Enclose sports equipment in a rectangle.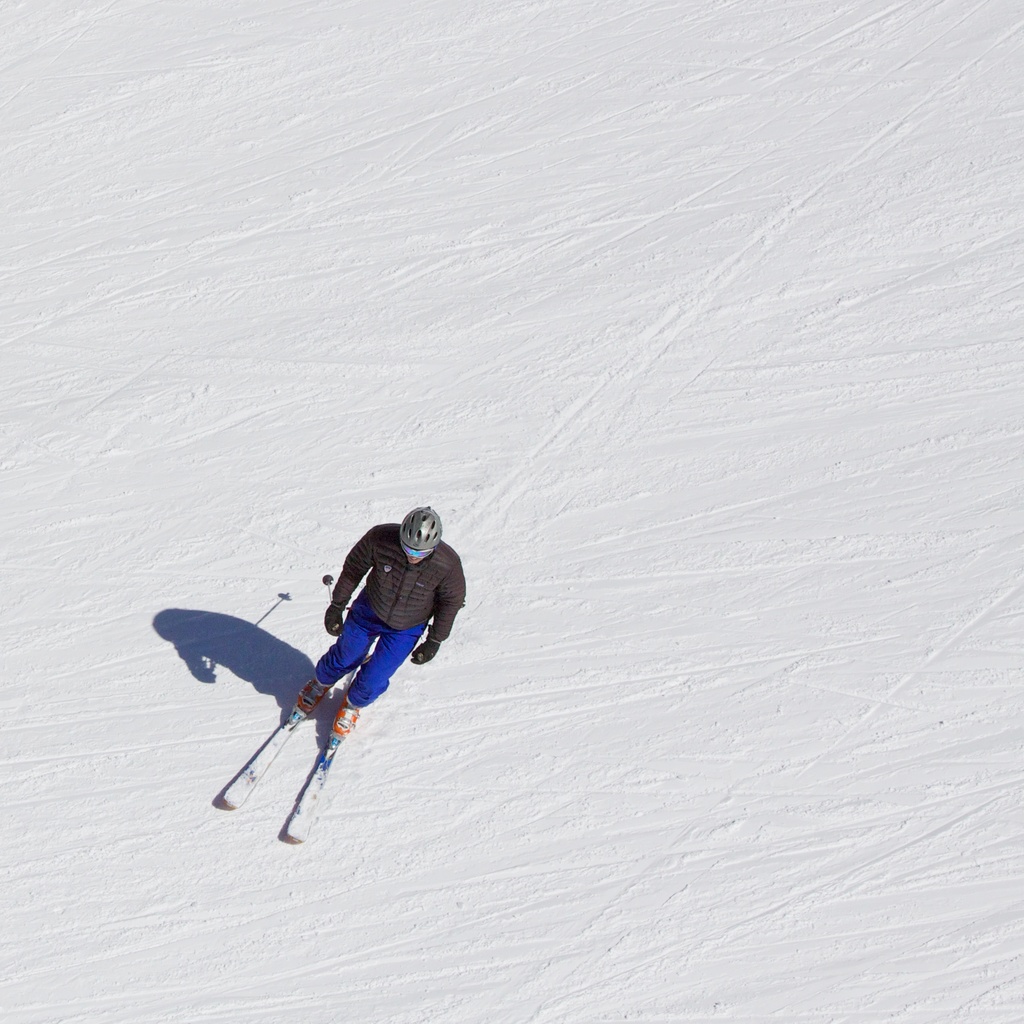
420 622 429 673.
